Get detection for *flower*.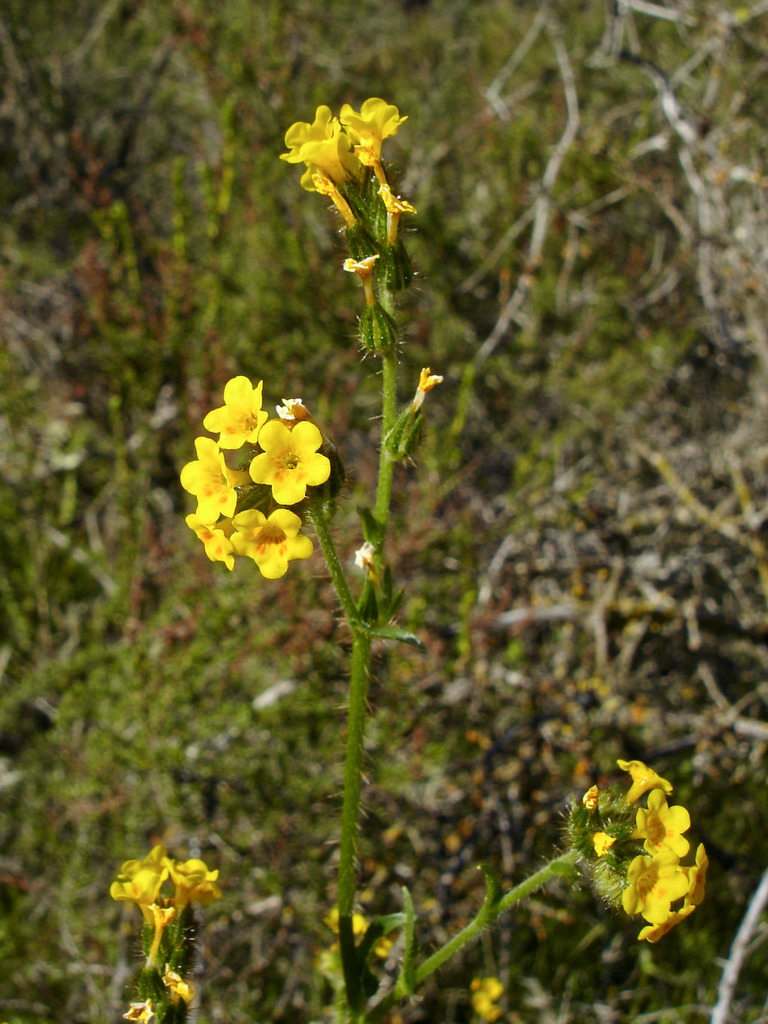
Detection: bbox=[341, 248, 374, 305].
